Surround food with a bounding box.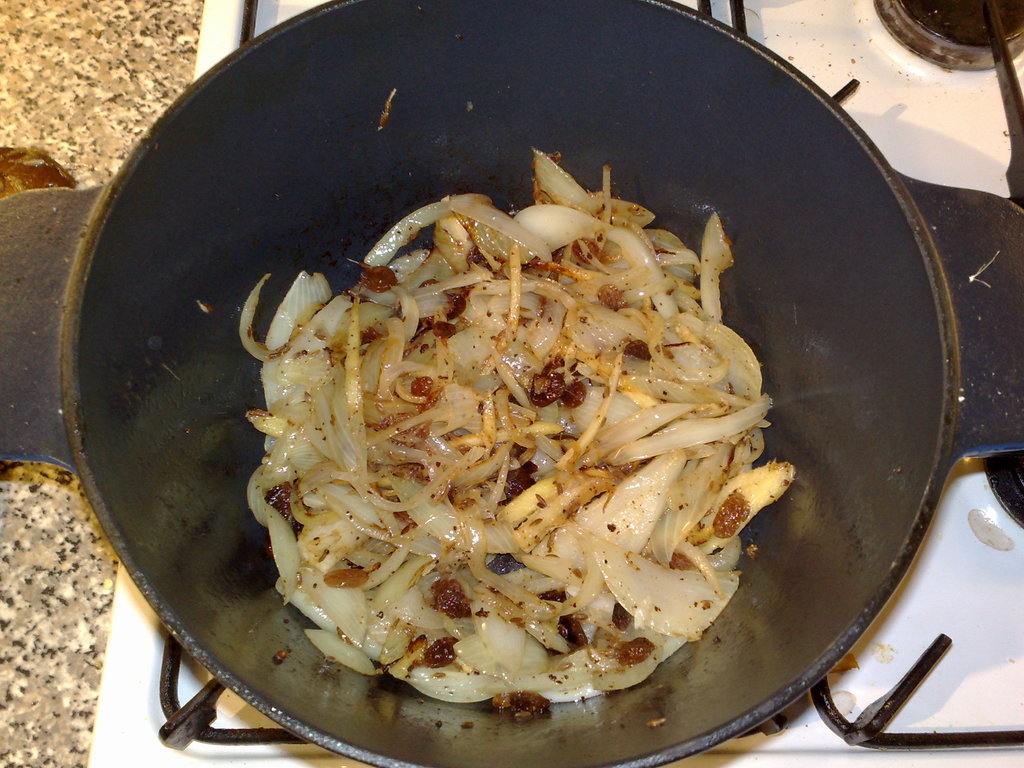
locate(903, 0, 1023, 44).
